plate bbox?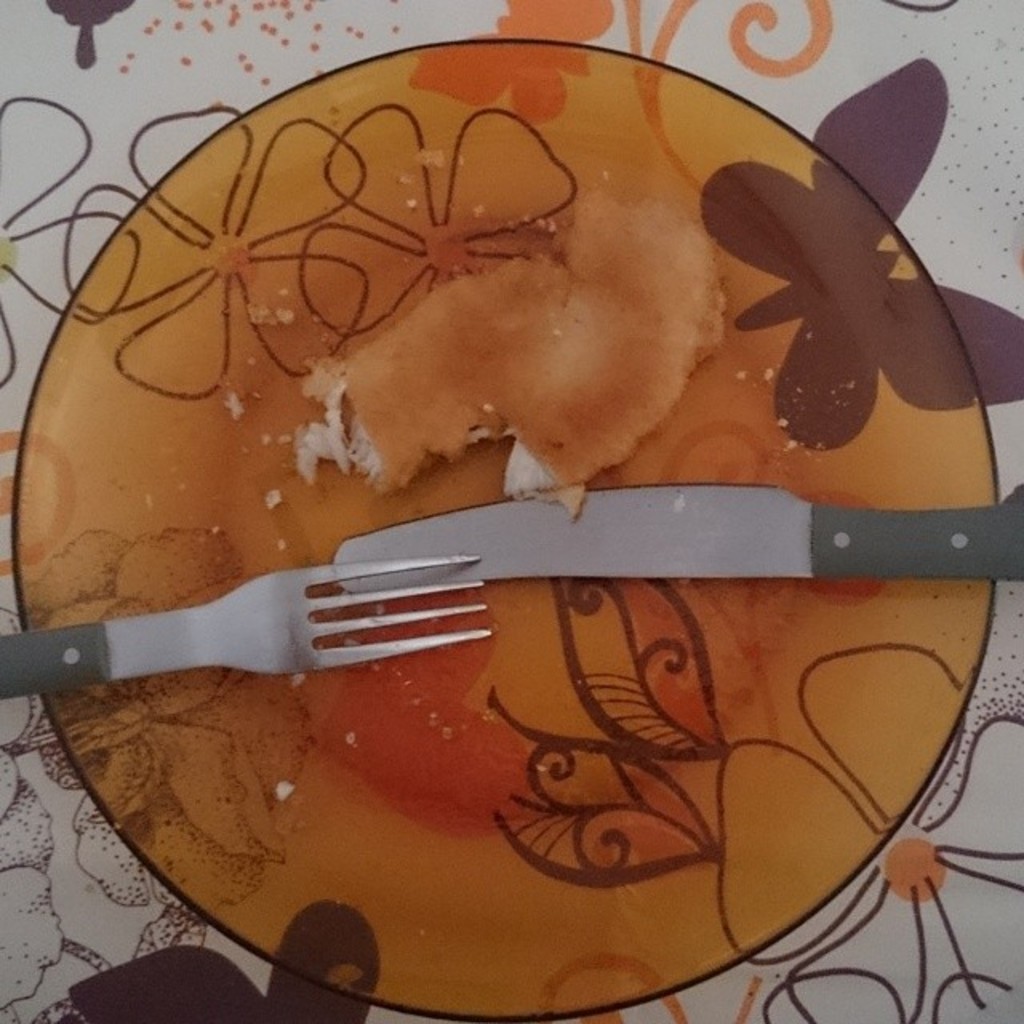
(0, 34, 1022, 986)
